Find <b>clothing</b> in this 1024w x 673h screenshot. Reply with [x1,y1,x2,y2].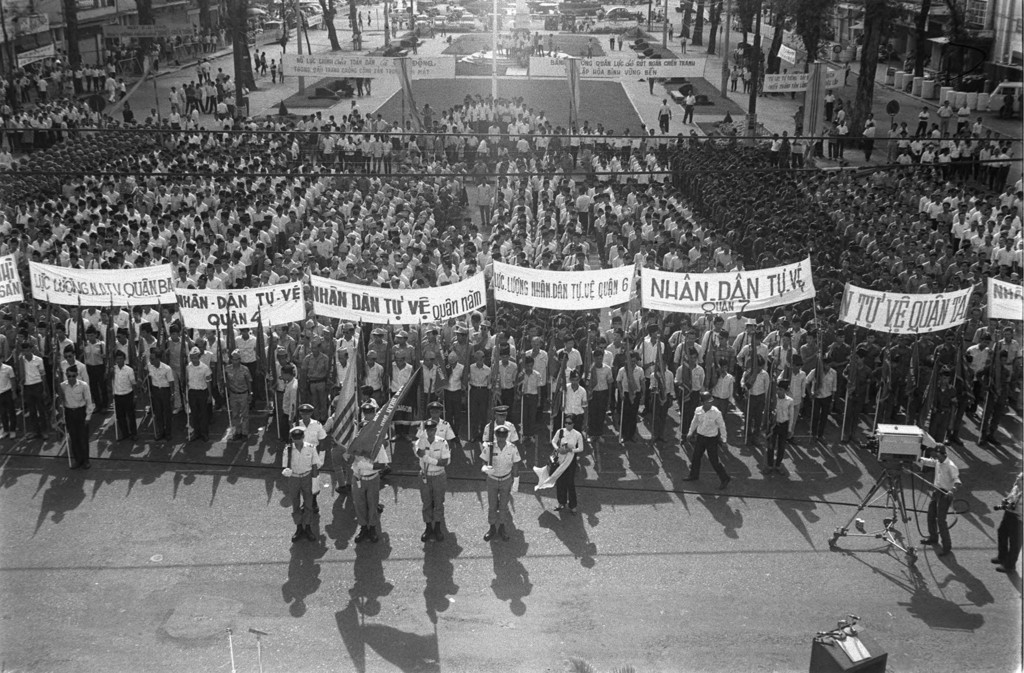
[767,345,799,376].
